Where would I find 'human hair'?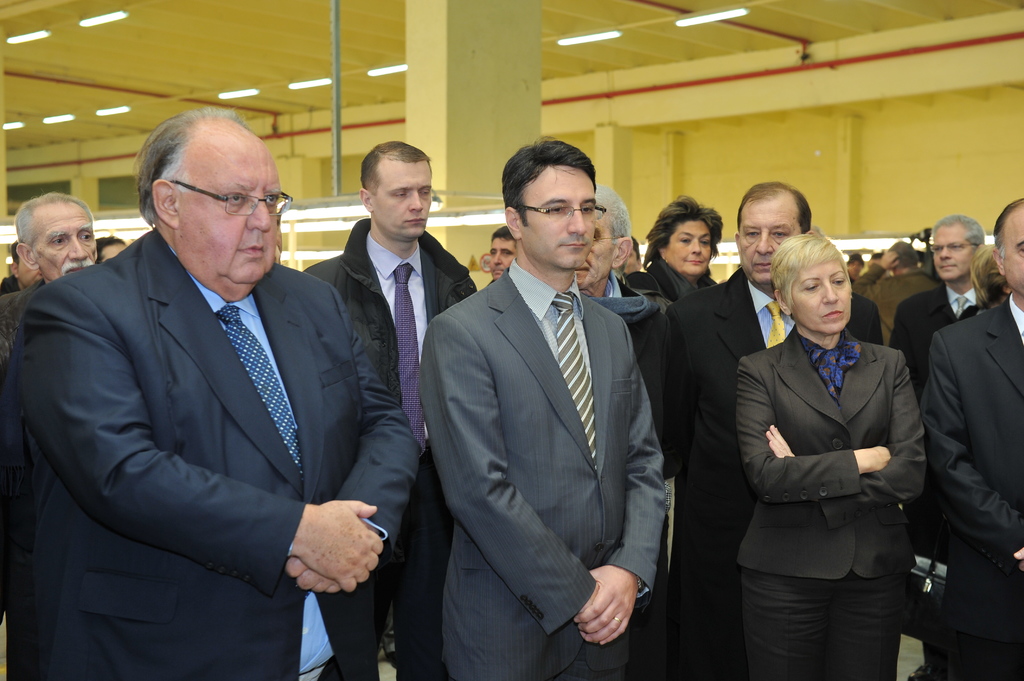
At detection(931, 212, 987, 255).
